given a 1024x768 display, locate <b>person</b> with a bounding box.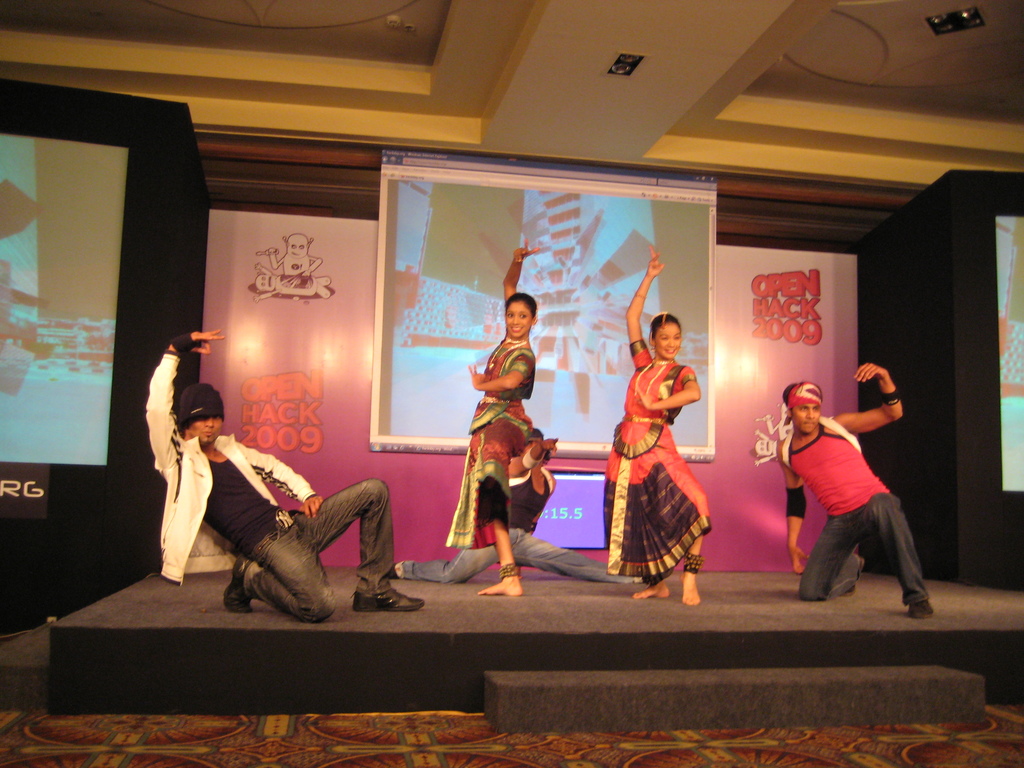
Located: 776/363/937/616.
